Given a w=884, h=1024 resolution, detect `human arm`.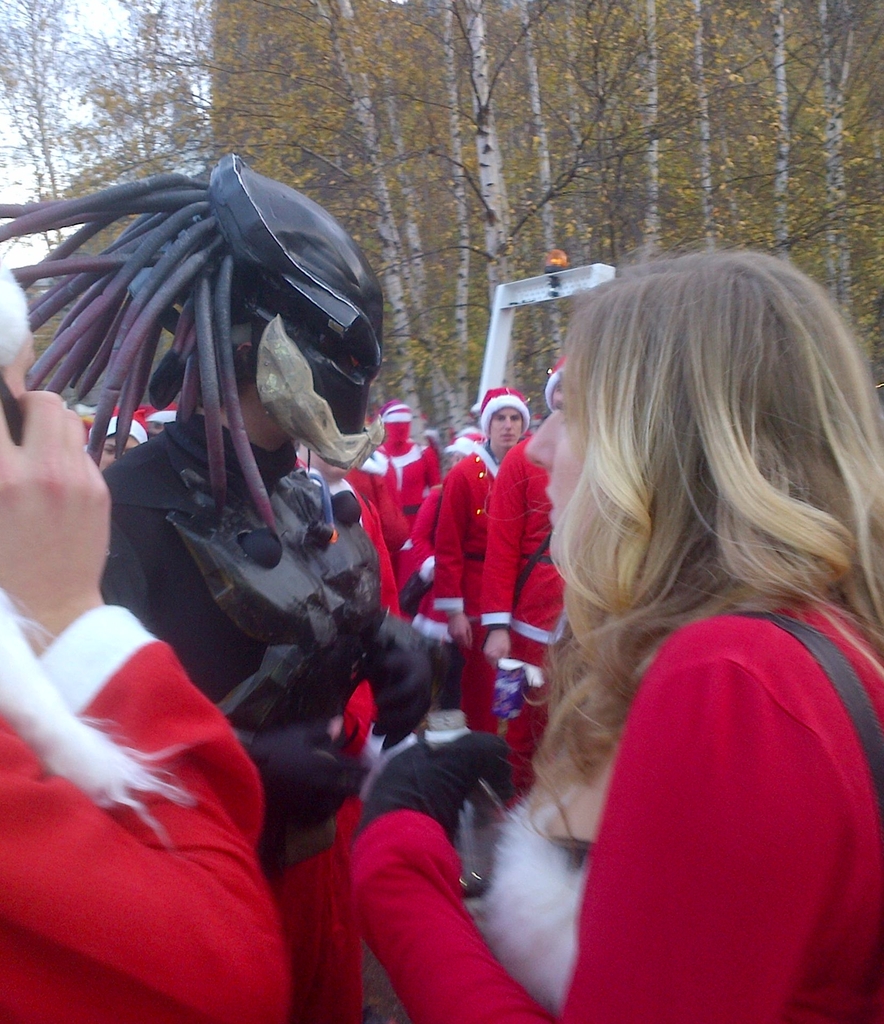
[left=415, top=460, right=488, bottom=636].
